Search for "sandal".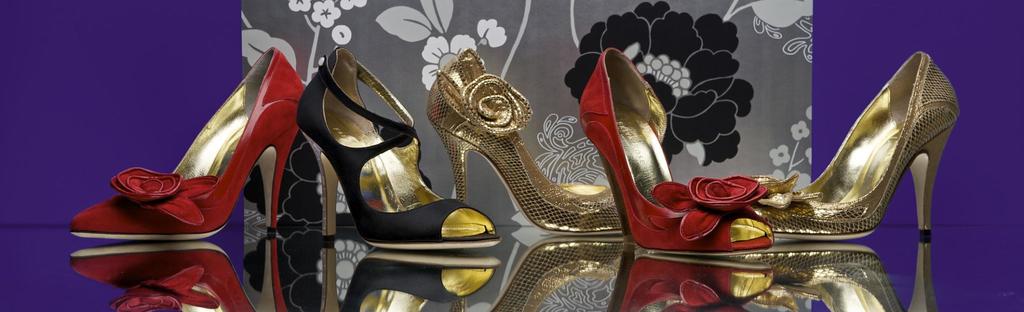
Found at {"left": 292, "top": 45, "right": 499, "bottom": 252}.
